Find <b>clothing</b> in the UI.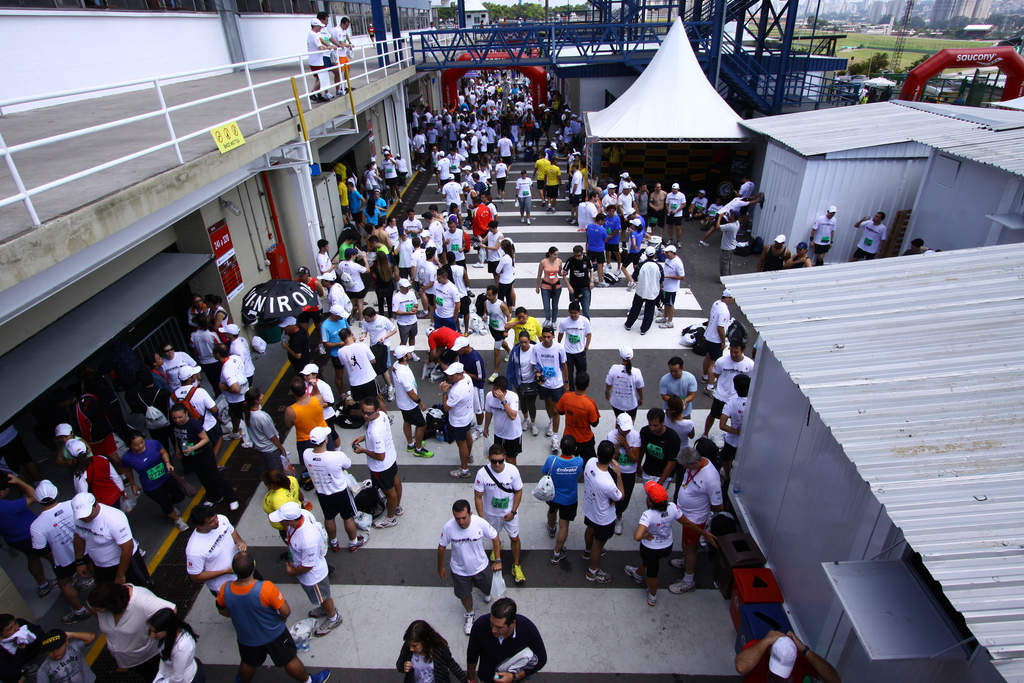
UI element at {"left": 333, "top": 26, "right": 353, "bottom": 69}.
